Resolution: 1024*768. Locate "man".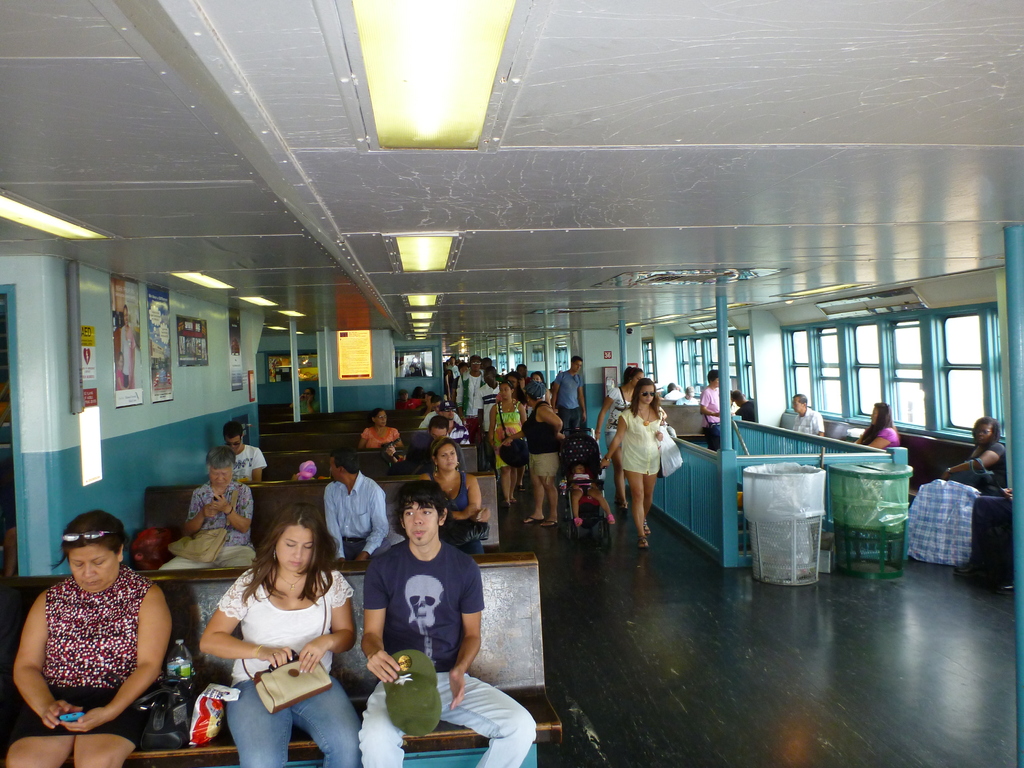
bbox(471, 362, 502, 463).
